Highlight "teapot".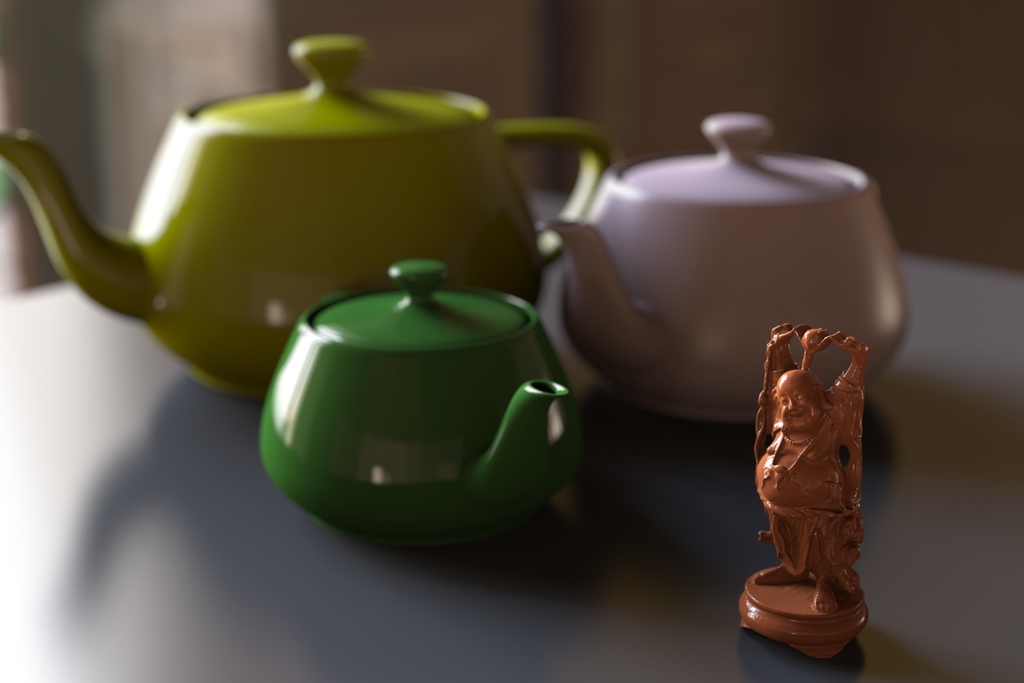
Highlighted region: Rect(257, 261, 589, 543).
